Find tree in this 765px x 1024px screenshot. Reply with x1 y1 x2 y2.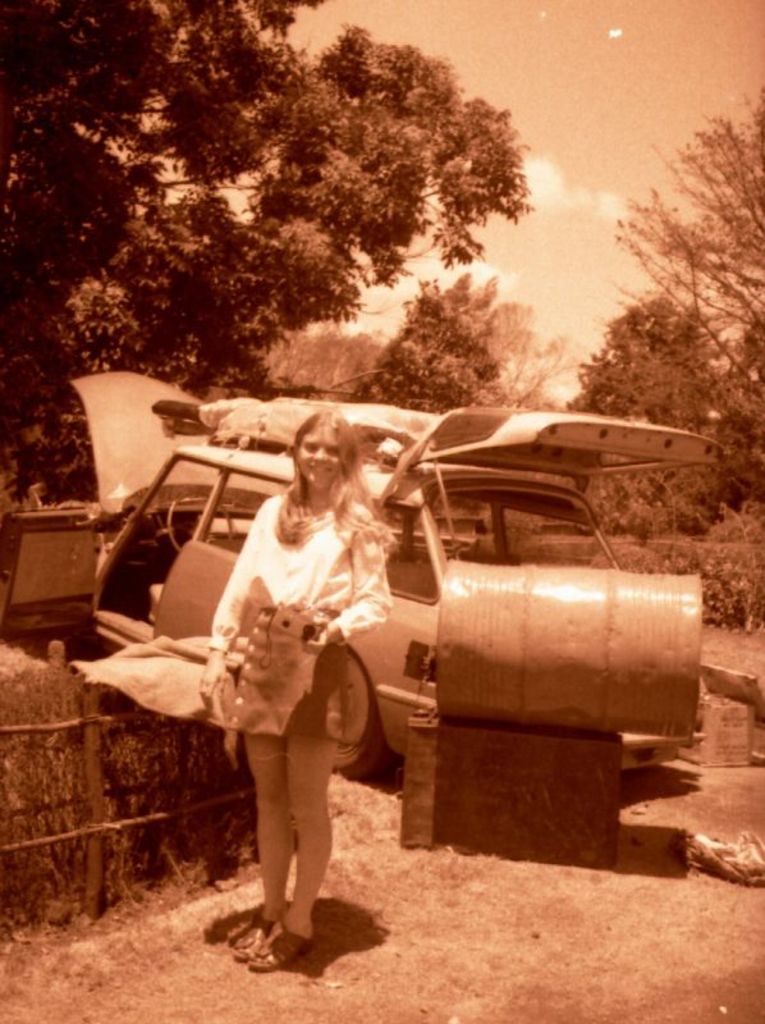
6 31 591 390.
